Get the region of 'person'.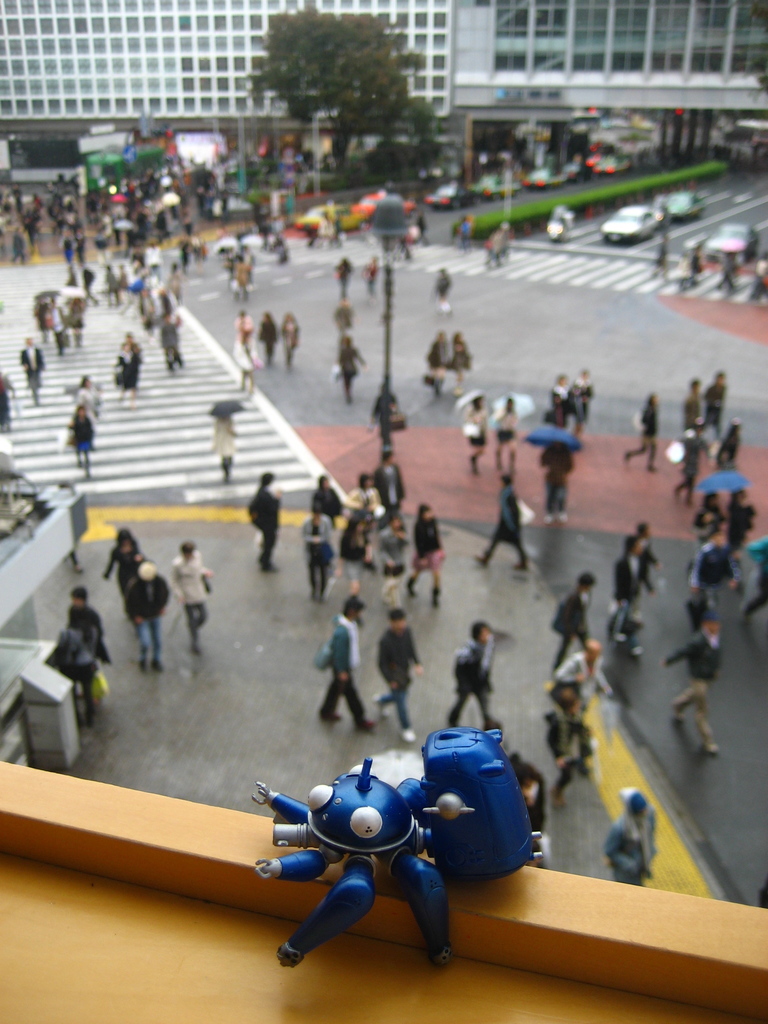
x1=231 y1=312 x2=250 y2=371.
